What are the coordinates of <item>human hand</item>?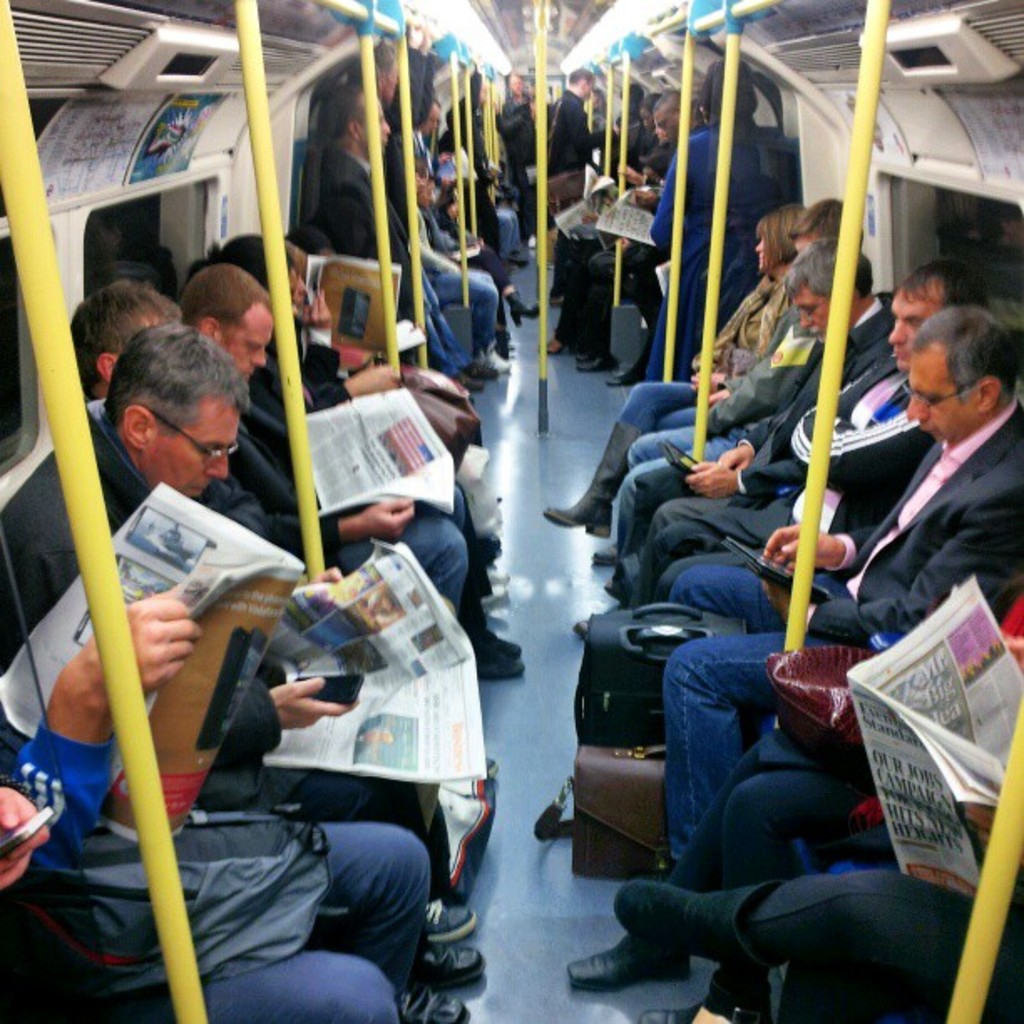
box(360, 494, 415, 542).
